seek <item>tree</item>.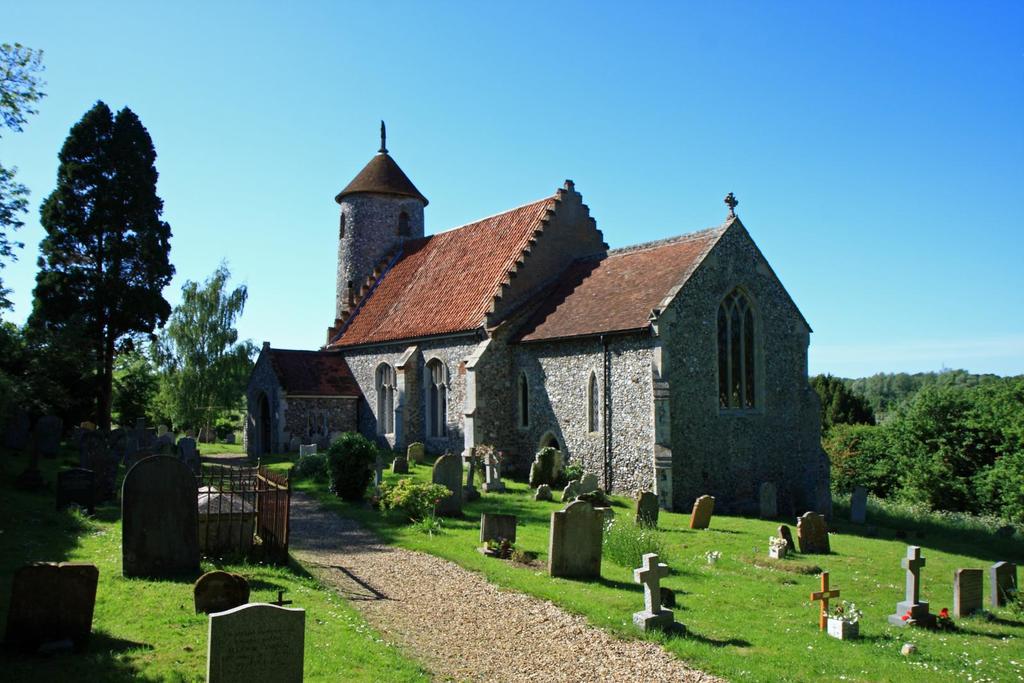
bbox(0, 170, 34, 316).
